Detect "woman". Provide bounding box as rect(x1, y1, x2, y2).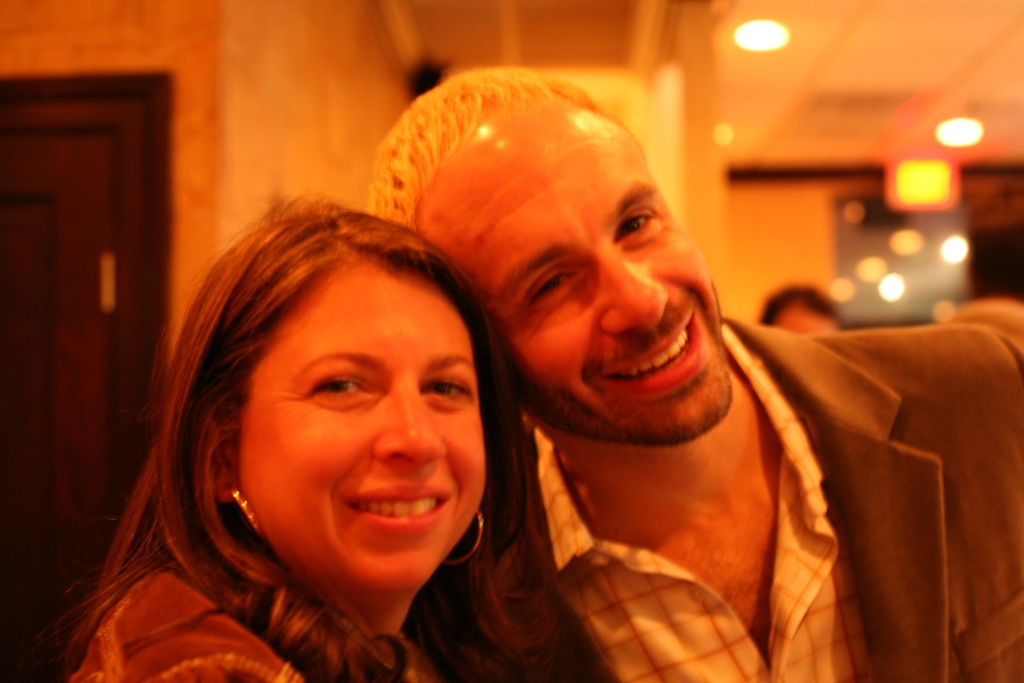
rect(72, 191, 589, 681).
